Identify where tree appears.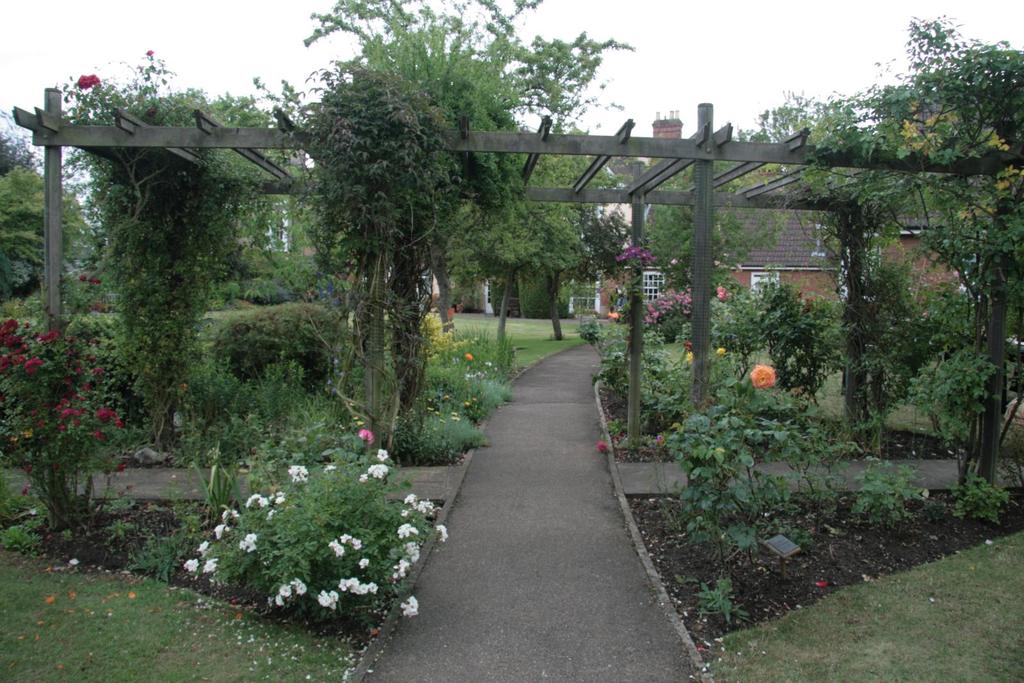
Appears at pyautogui.locateOnScreen(636, 145, 788, 301).
